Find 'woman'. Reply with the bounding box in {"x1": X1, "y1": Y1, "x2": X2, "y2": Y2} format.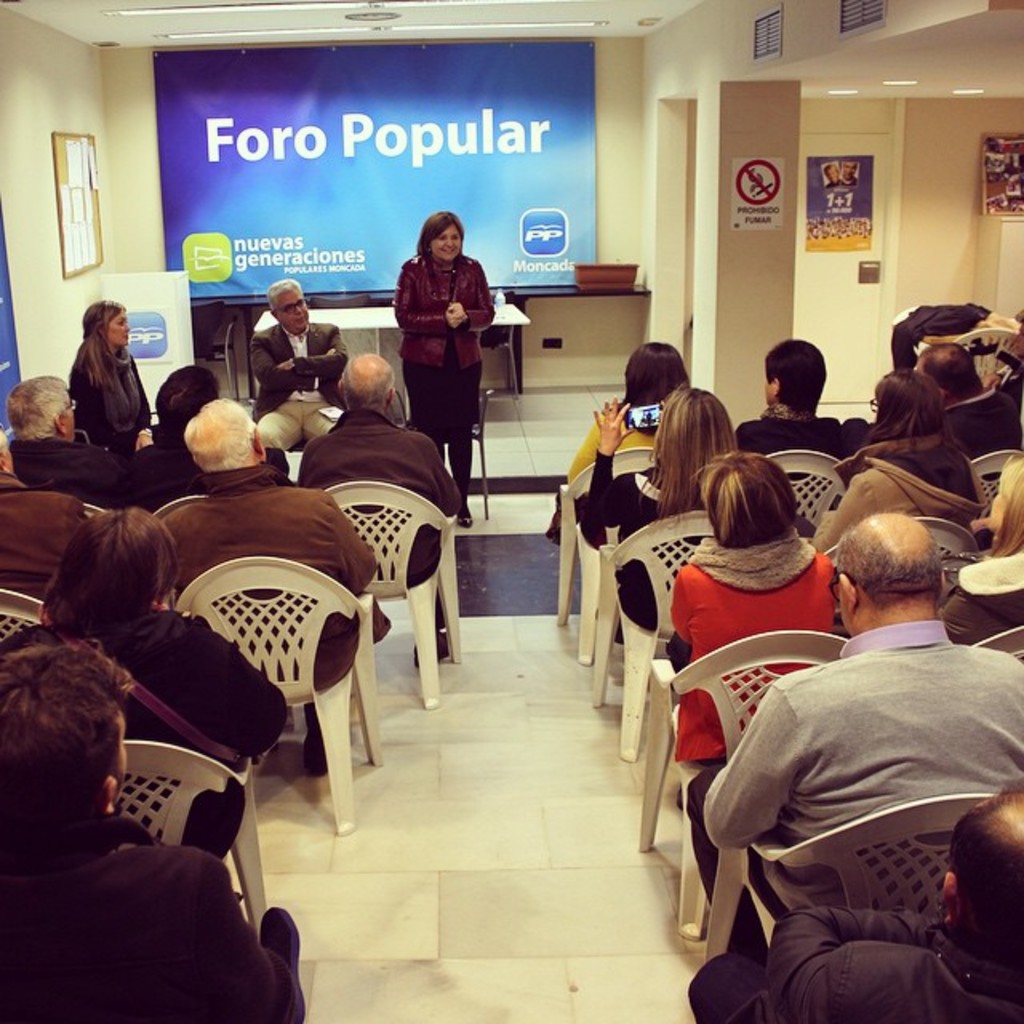
{"x1": 398, "y1": 227, "x2": 488, "y2": 528}.
